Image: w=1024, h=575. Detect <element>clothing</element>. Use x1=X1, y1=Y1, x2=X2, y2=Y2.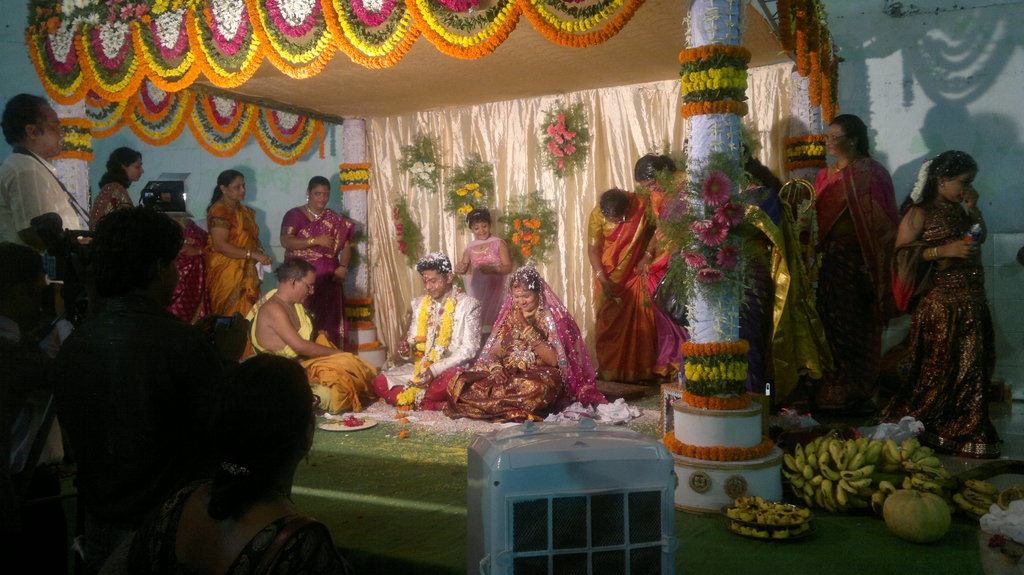
x1=751, y1=161, x2=828, y2=401.
